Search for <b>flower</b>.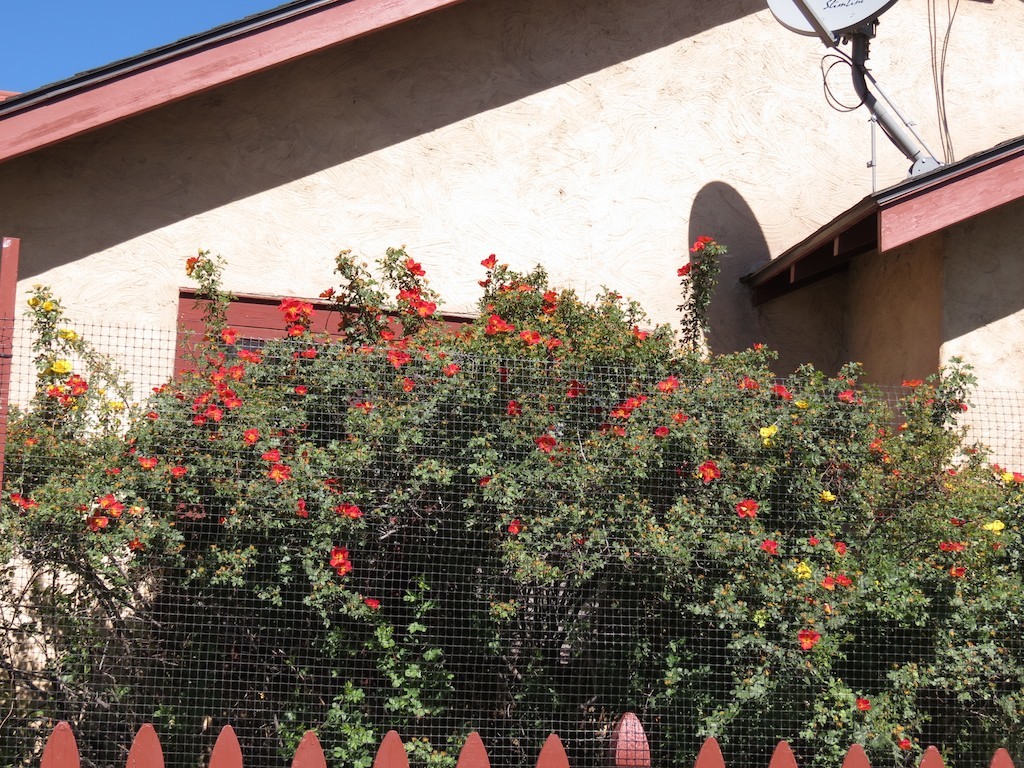
Found at 676 268 696 276.
